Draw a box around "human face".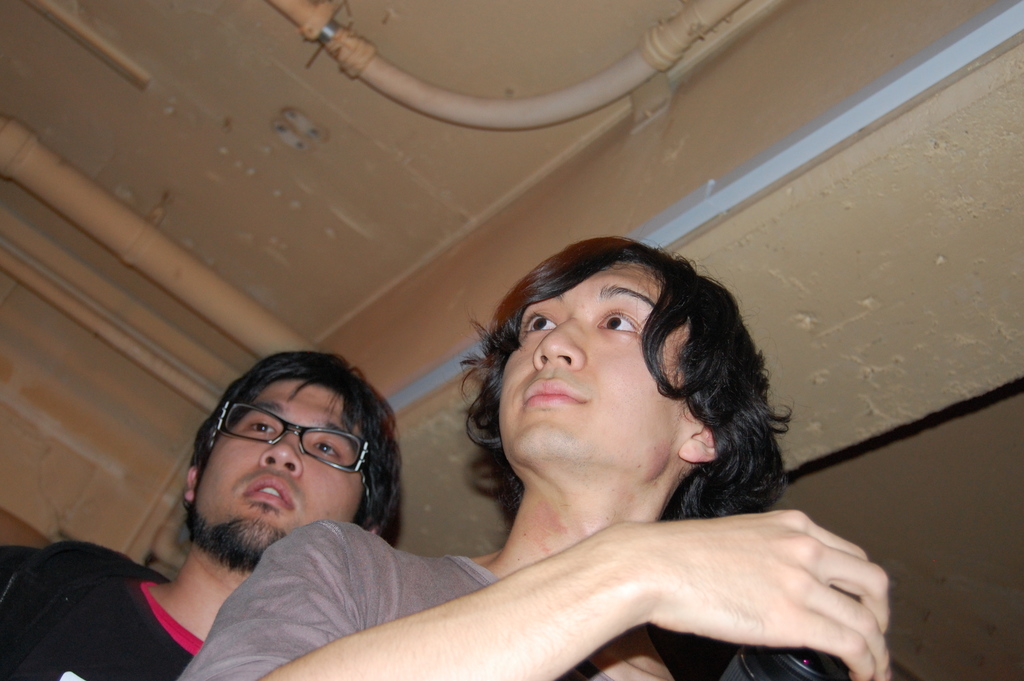
l=499, t=260, r=694, b=490.
